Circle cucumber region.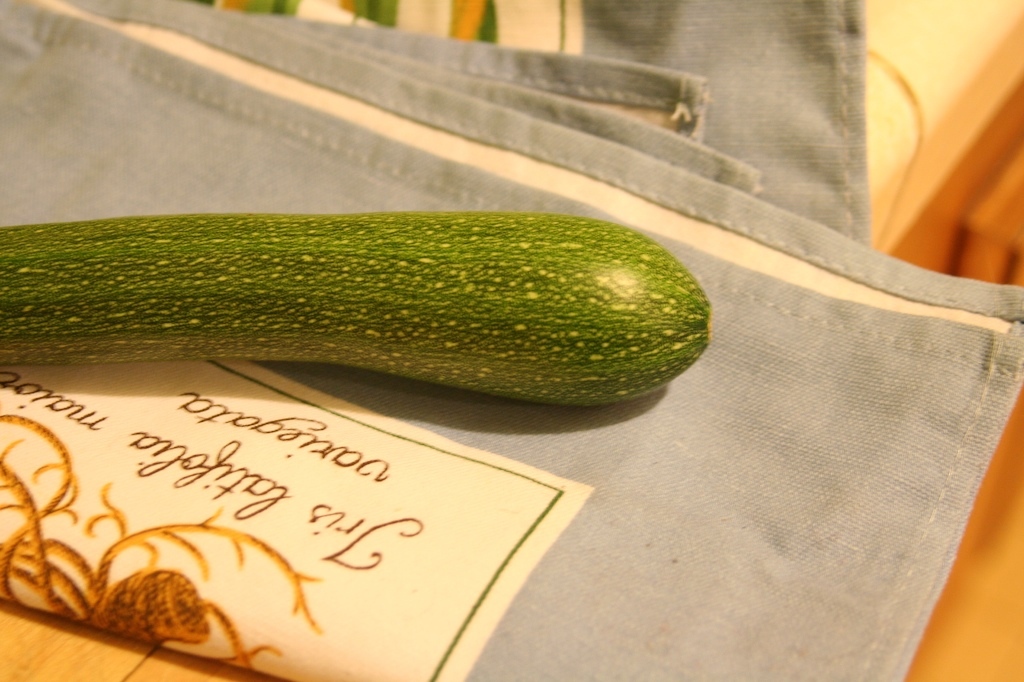
Region: Rect(42, 185, 687, 413).
